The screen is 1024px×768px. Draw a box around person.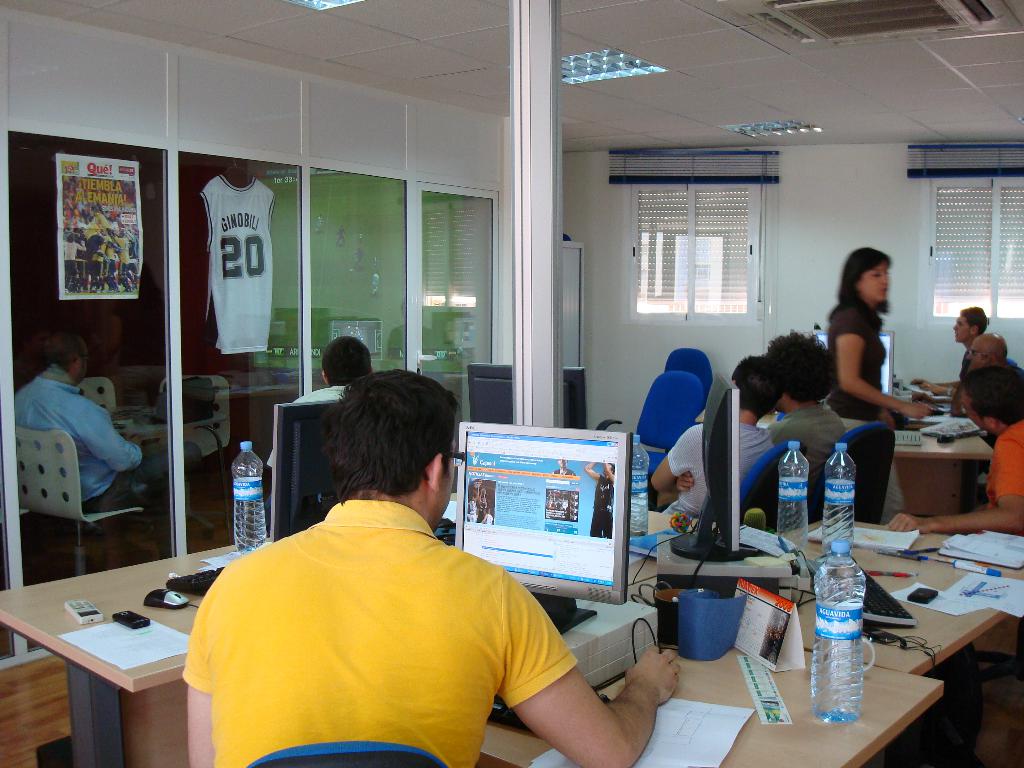
(205, 394, 574, 756).
